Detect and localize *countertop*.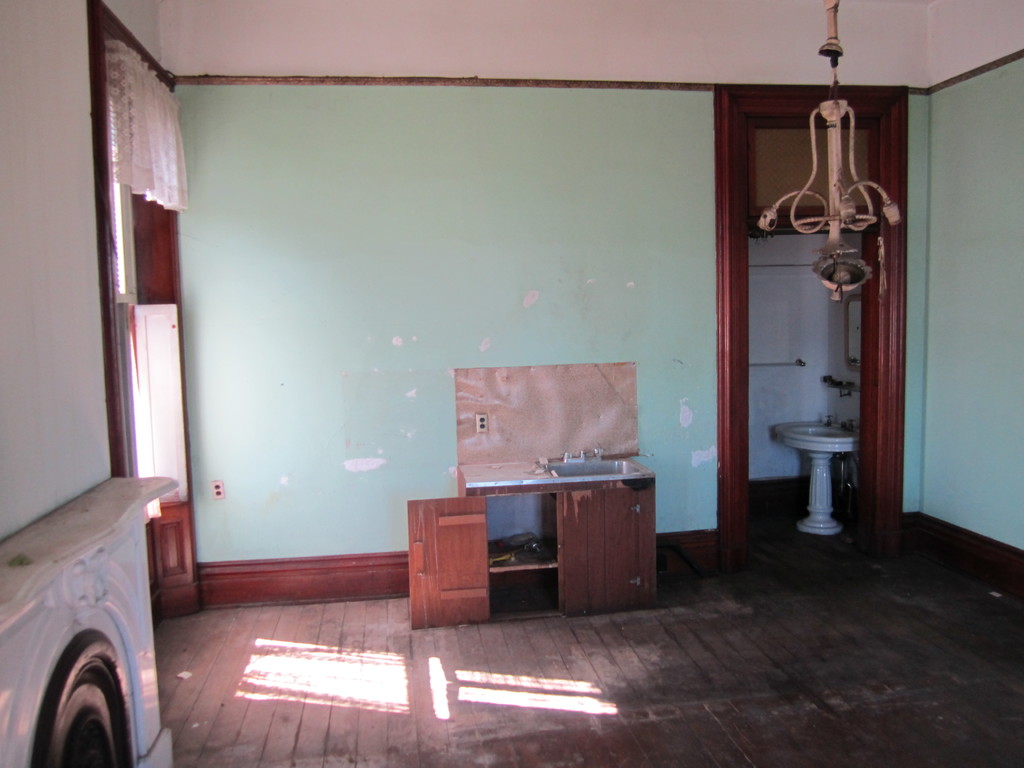
Localized at (x1=454, y1=446, x2=663, y2=497).
